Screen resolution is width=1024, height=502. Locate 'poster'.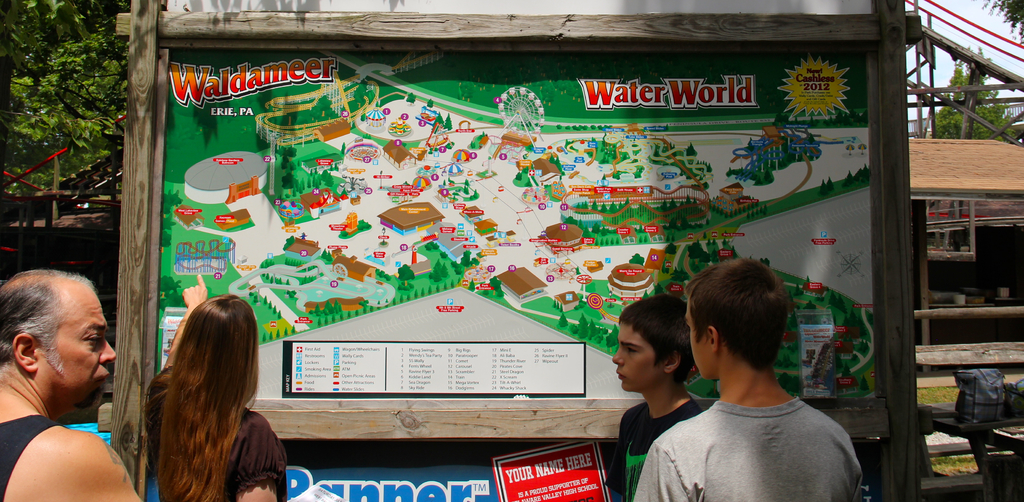
rect(157, 43, 879, 403).
